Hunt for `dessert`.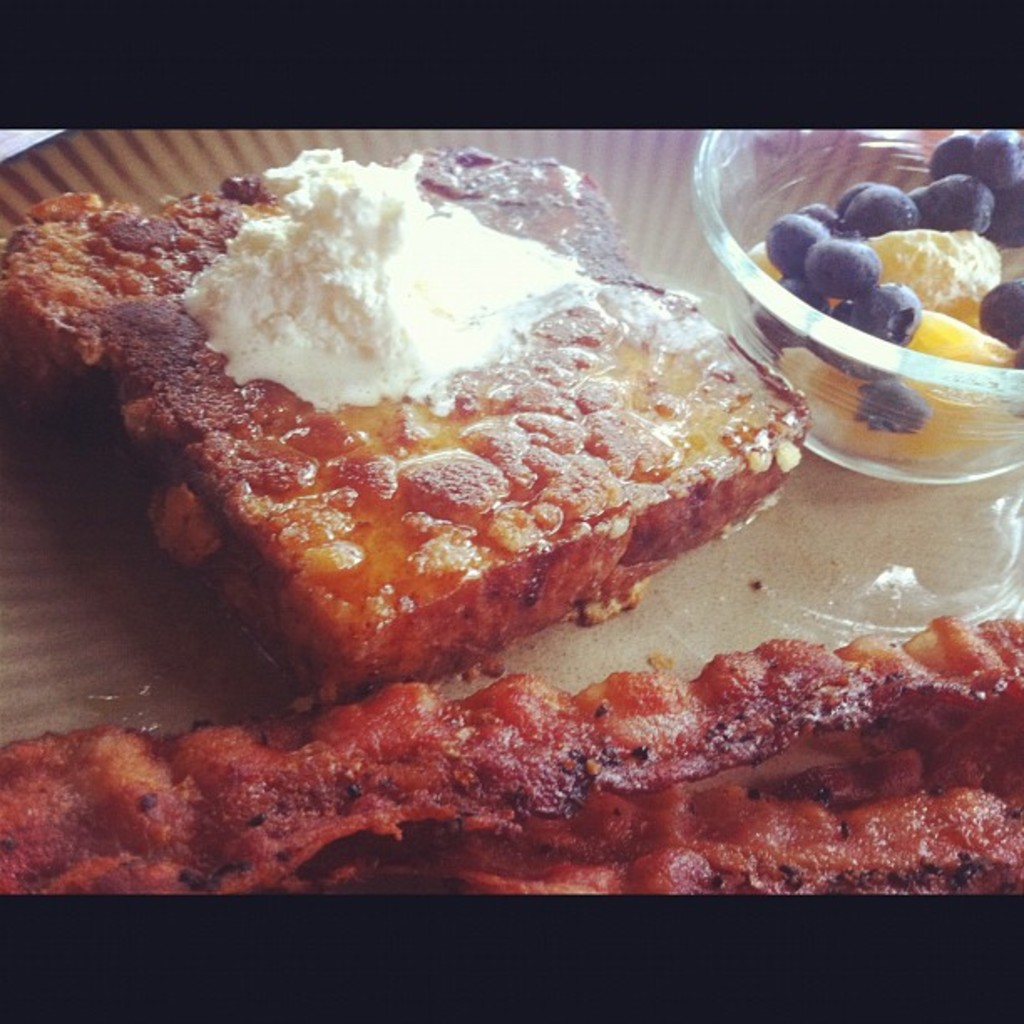
Hunted down at [x1=12, y1=144, x2=758, y2=696].
